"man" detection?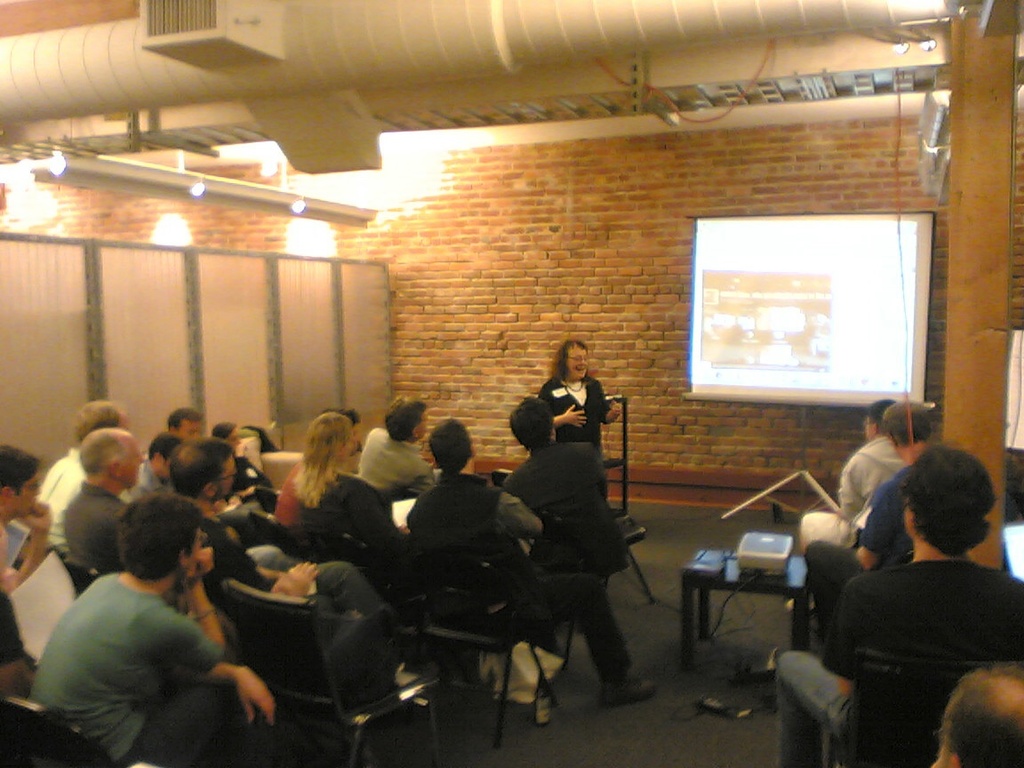
detection(404, 416, 668, 707)
